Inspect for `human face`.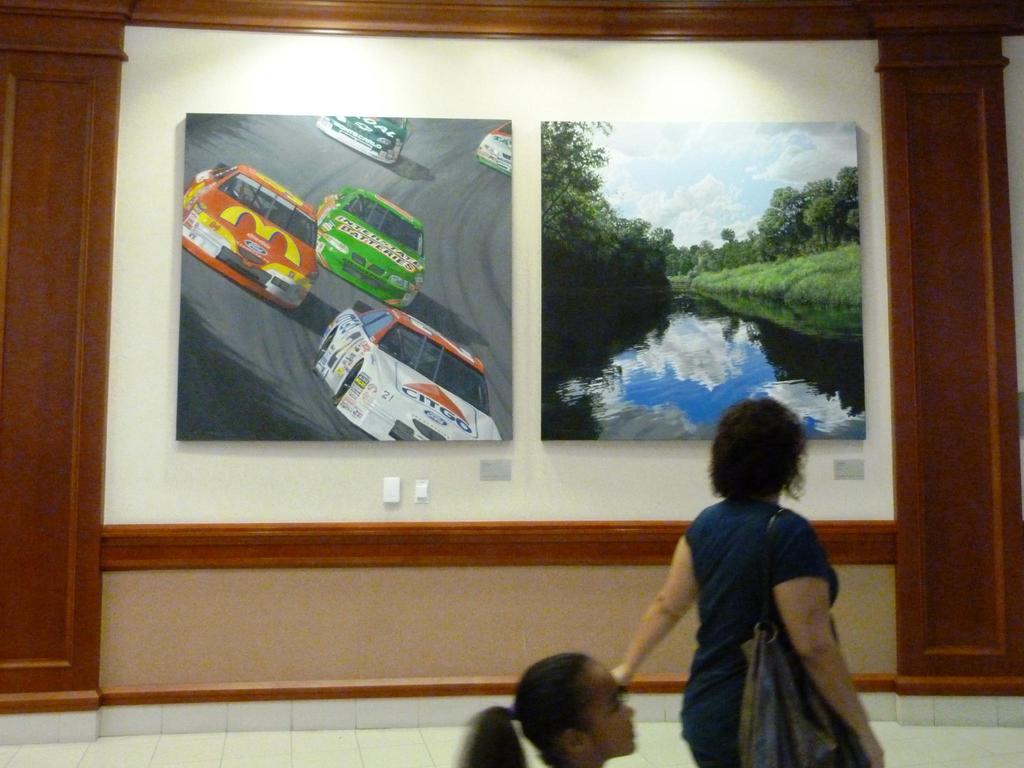
Inspection: 584/660/635/757.
